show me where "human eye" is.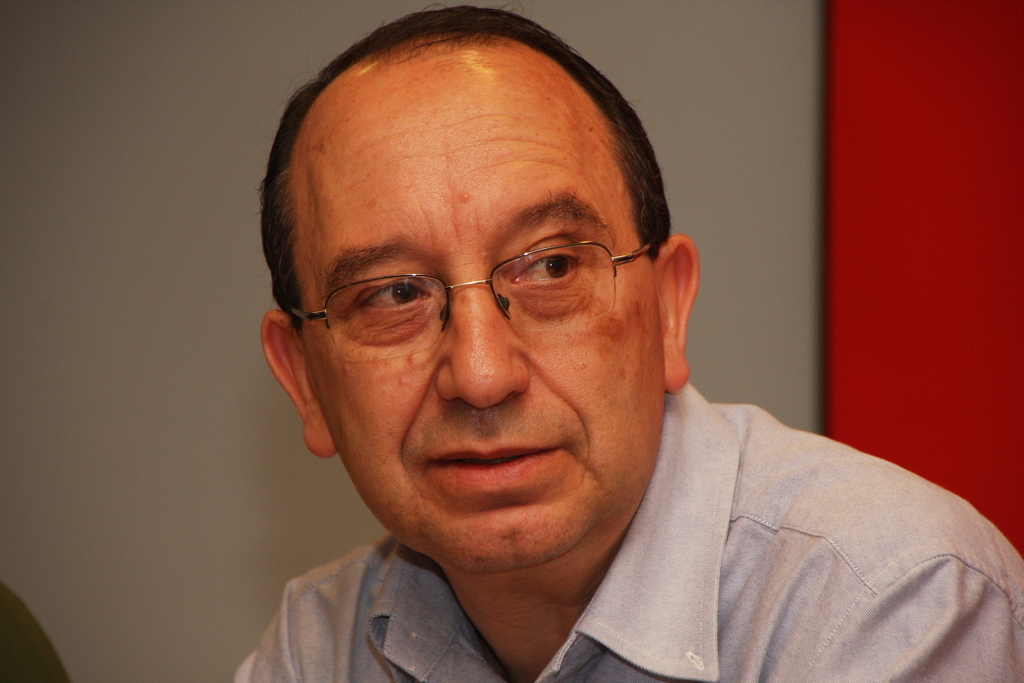
"human eye" is at 344,263,442,329.
